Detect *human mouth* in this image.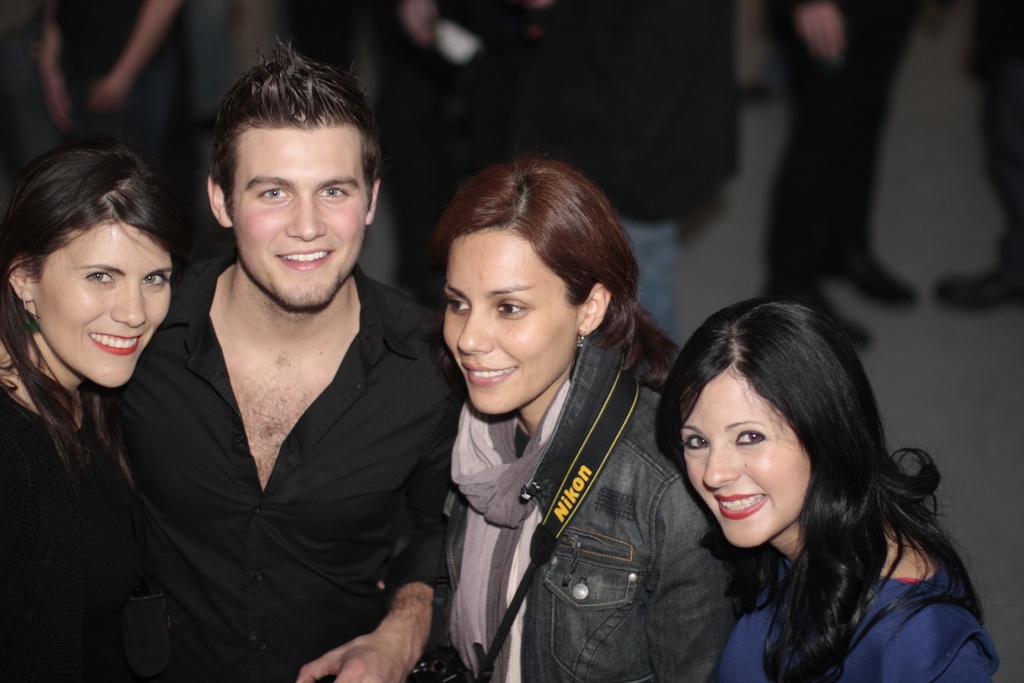
Detection: BBox(712, 481, 765, 522).
